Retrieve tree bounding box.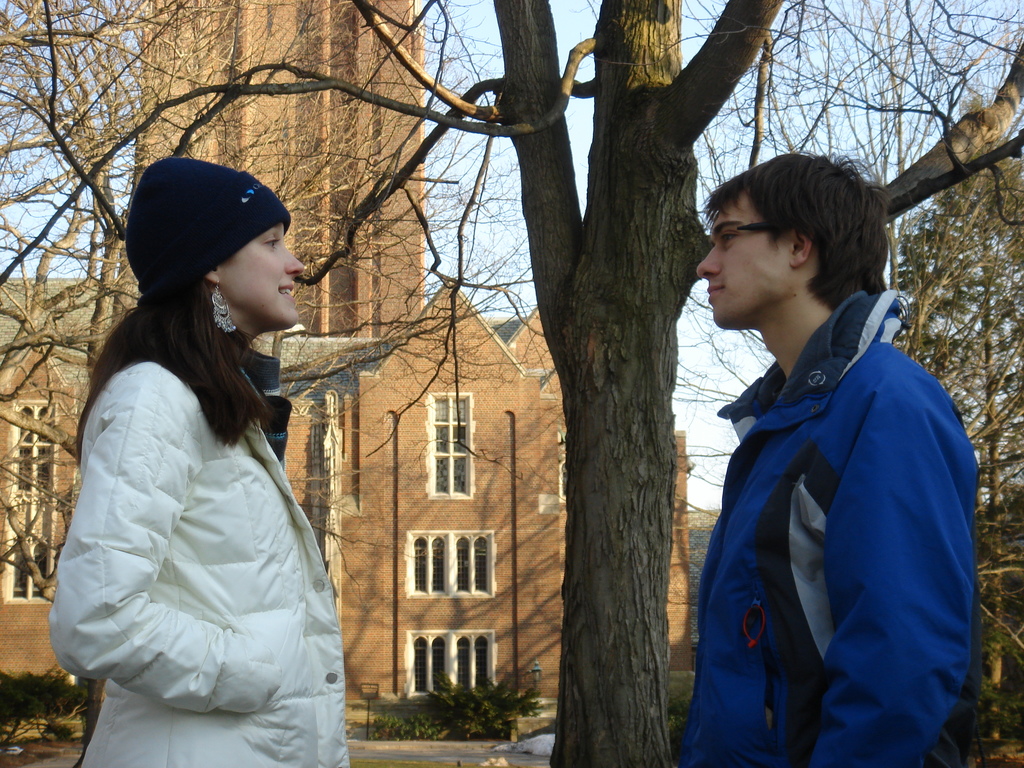
Bounding box: <region>732, 0, 912, 322</region>.
